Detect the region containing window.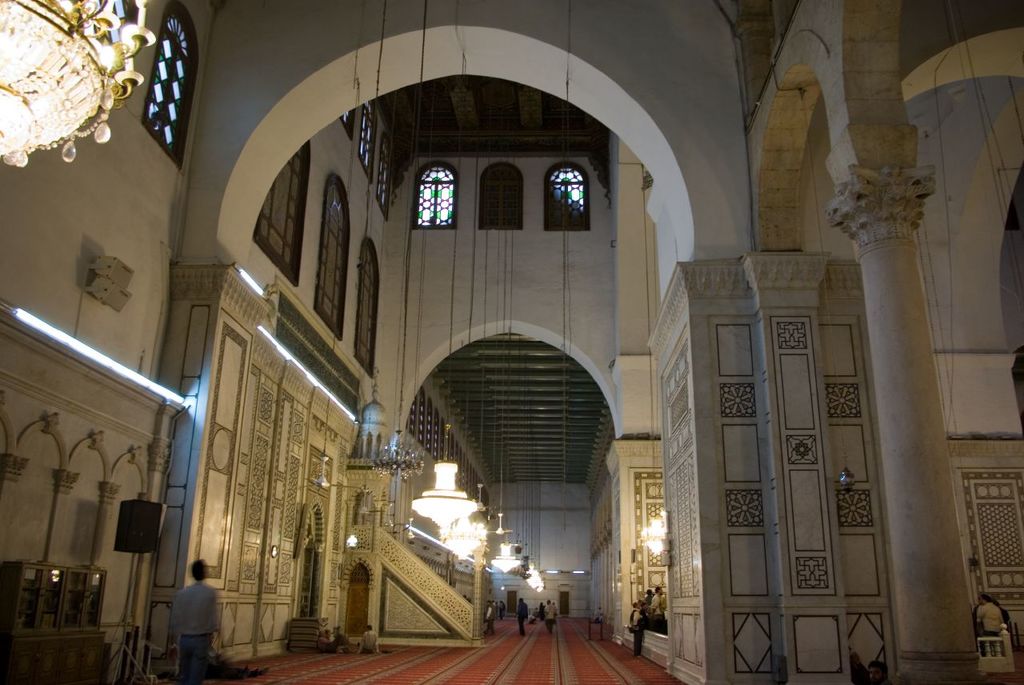
region(478, 161, 524, 226).
